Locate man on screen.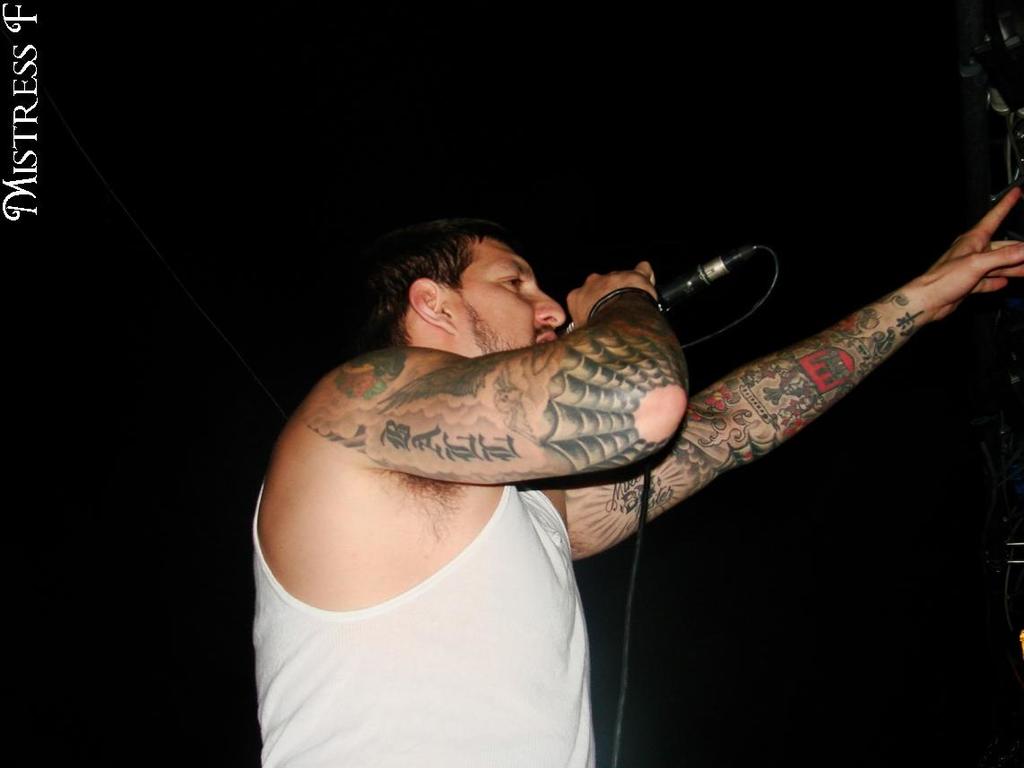
On screen at 216,124,878,741.
